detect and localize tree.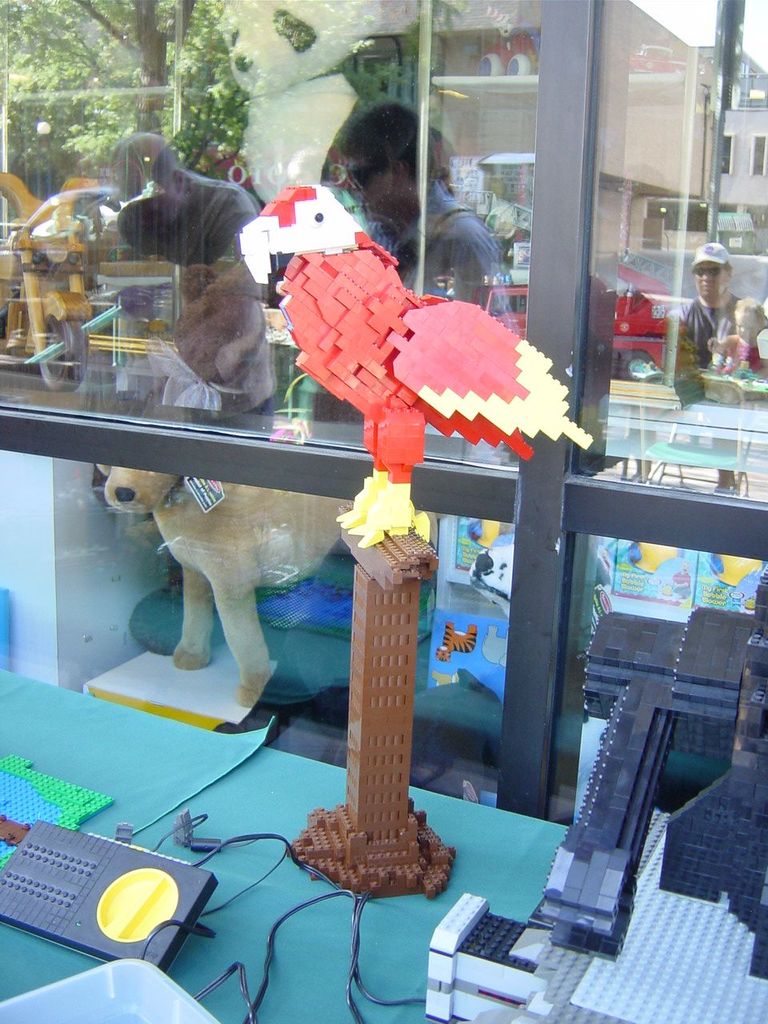
Localized at Rect(0, 0, 508, 172).
